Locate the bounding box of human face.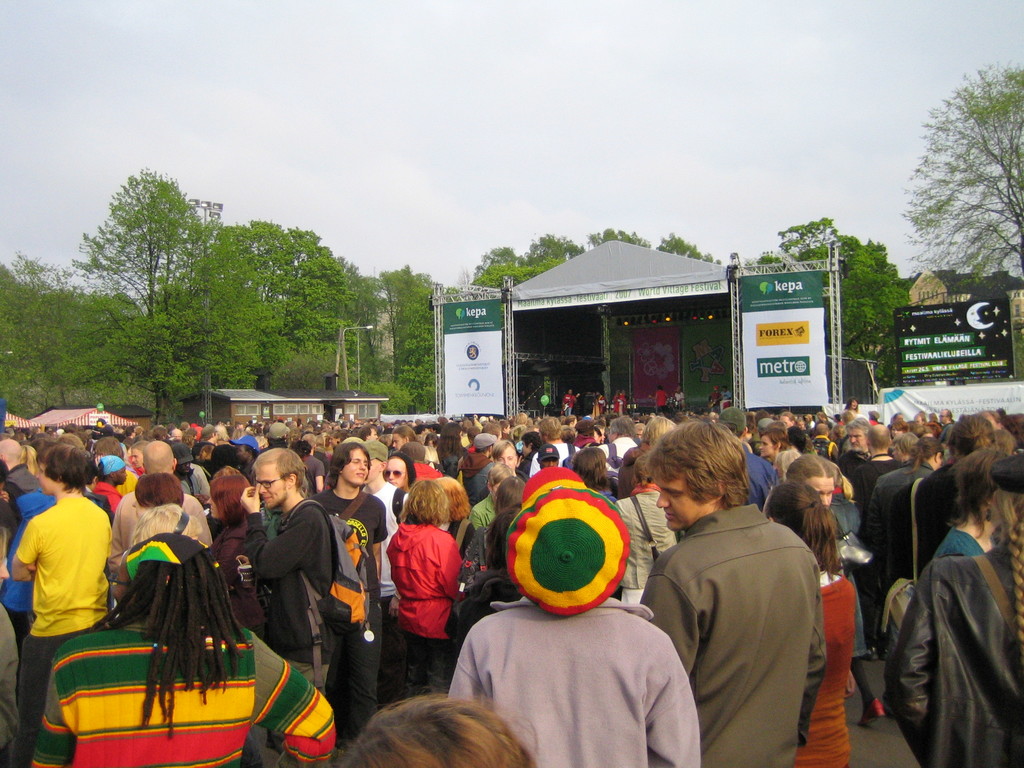
Bounding box: l=260, t=457, r=291, b=509.
